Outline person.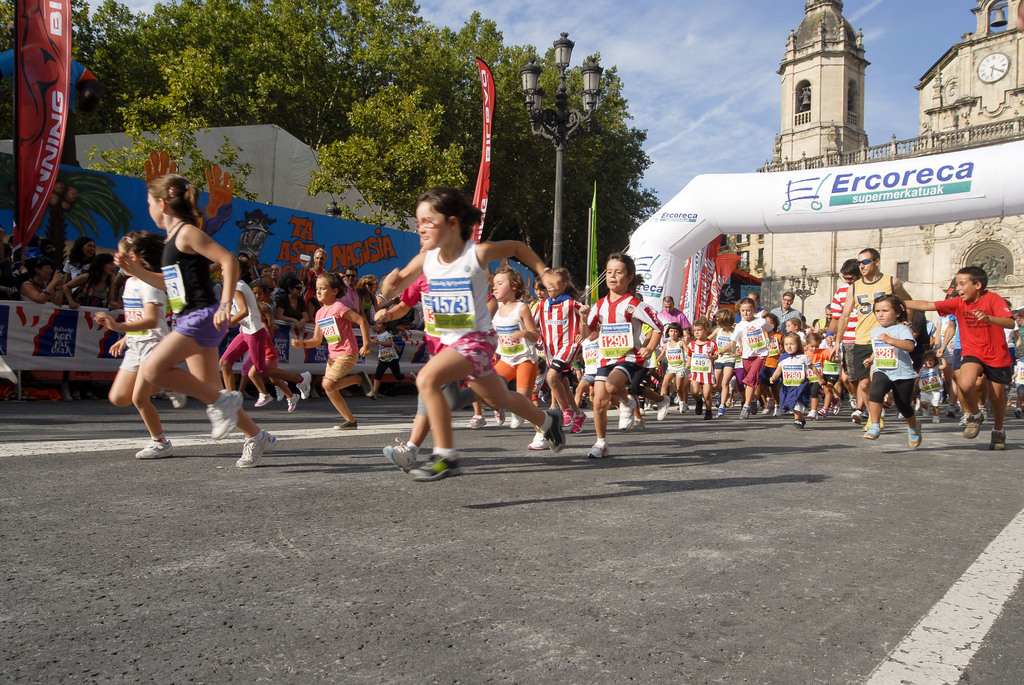
Outline: detection(655, 322, 680, 407).
